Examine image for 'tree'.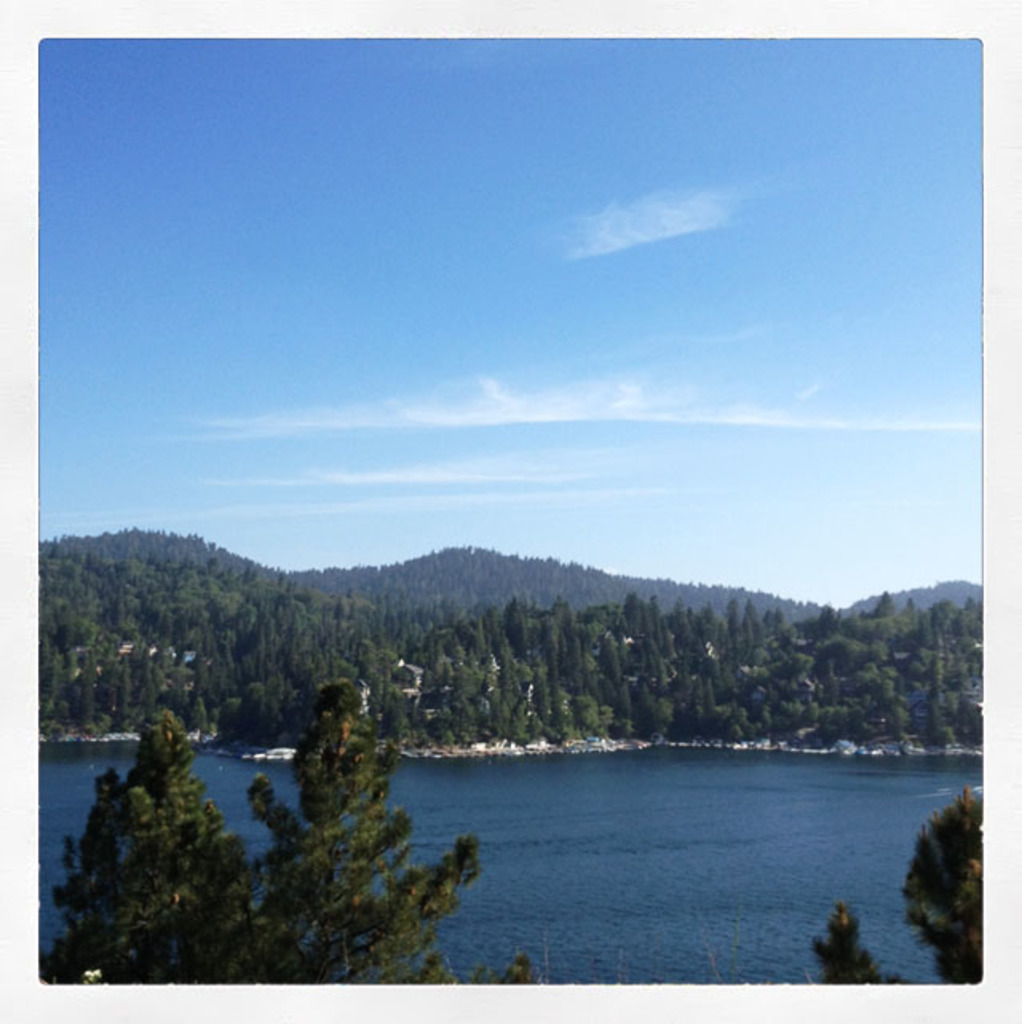
Examination result: rect(96, 647, 500, 984).
